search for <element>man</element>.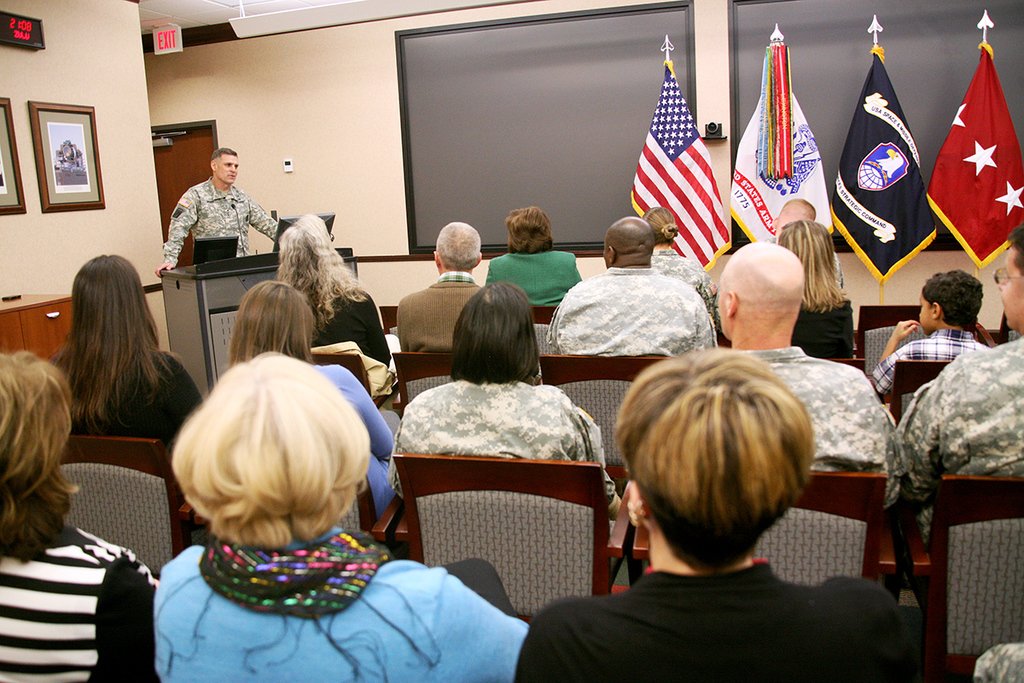
Found at locate(527, 356, 912, 674).
